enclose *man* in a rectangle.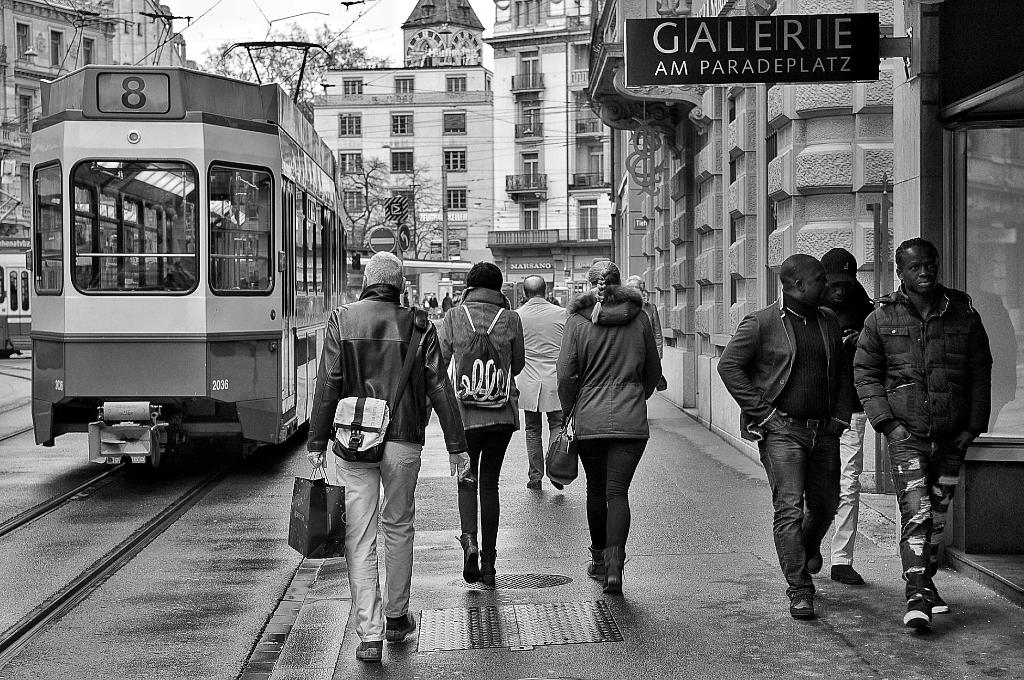
BBox(712, 256, 849, 625).
